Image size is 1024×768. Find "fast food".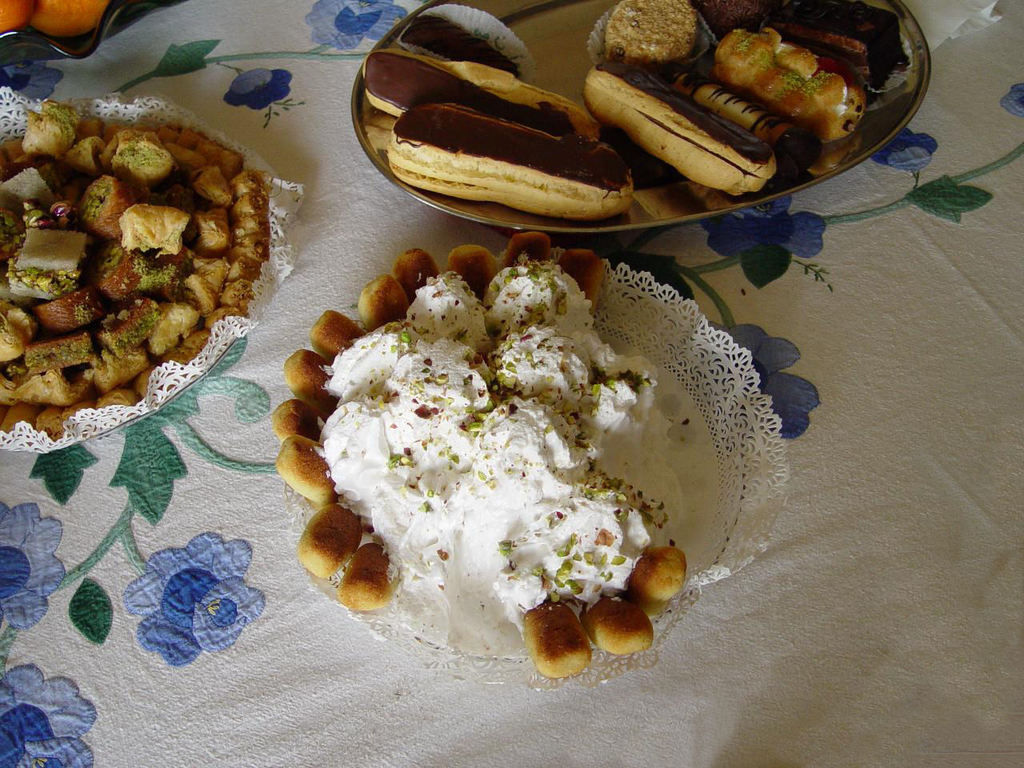
{"left": 0, "top": 0, "right": 104, "bottom": 42}.
